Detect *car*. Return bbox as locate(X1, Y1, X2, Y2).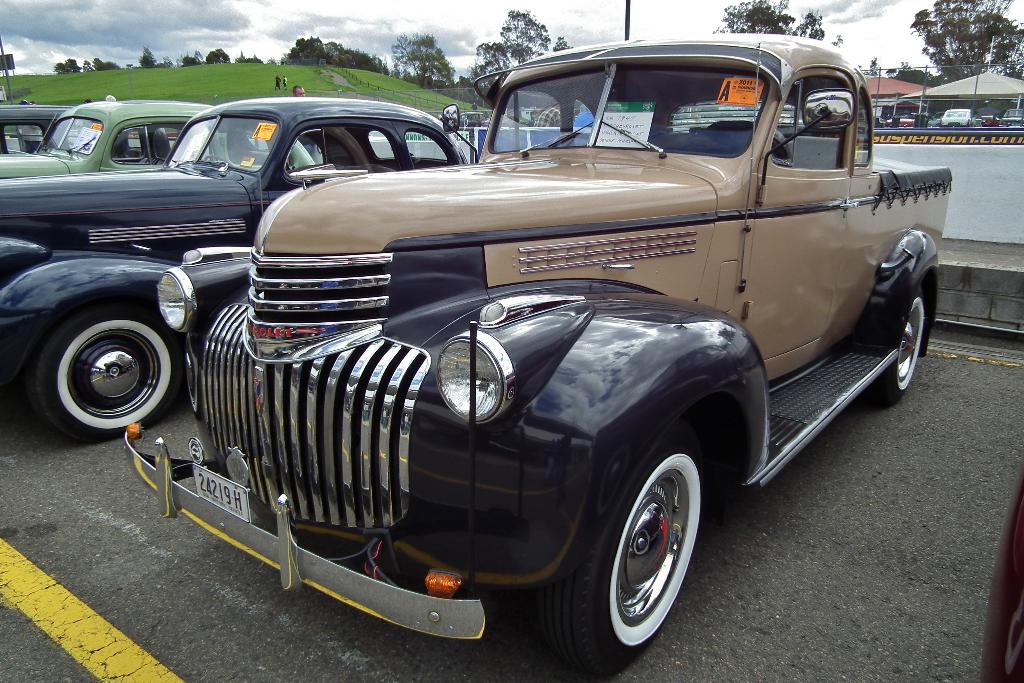
locate(457, 109, 490, 128).
